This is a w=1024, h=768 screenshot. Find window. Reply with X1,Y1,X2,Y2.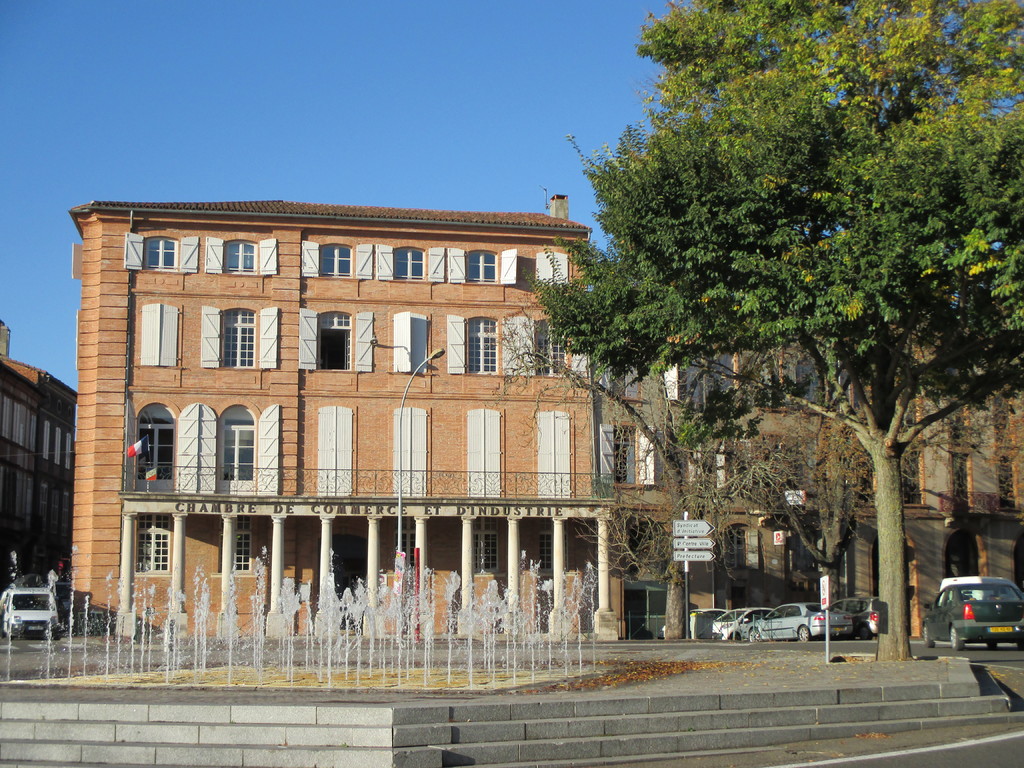
32,415,38,450.
